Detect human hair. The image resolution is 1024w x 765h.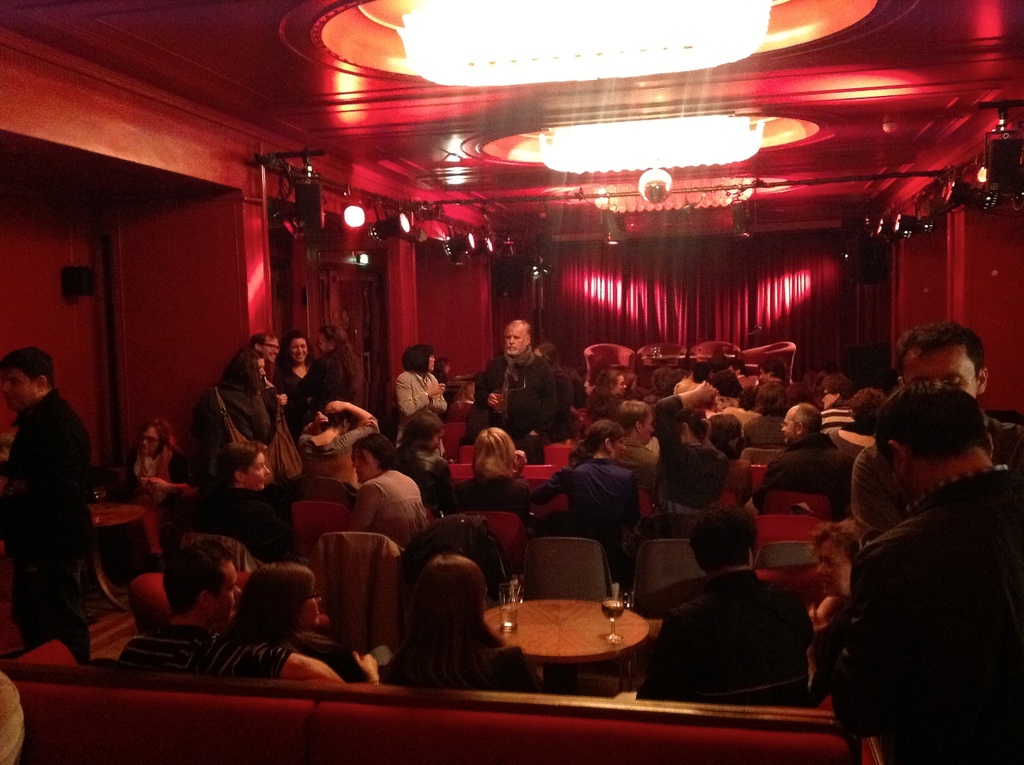
BBox(731, 357, 748, 374).
